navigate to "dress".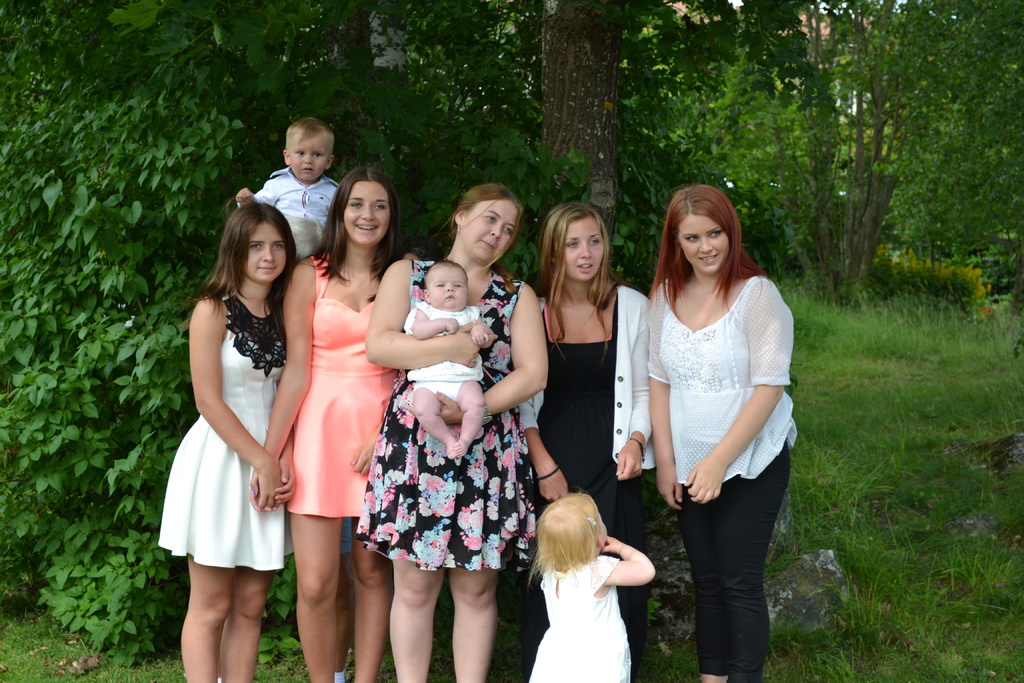
Navigation target: 527:552:631:682.
